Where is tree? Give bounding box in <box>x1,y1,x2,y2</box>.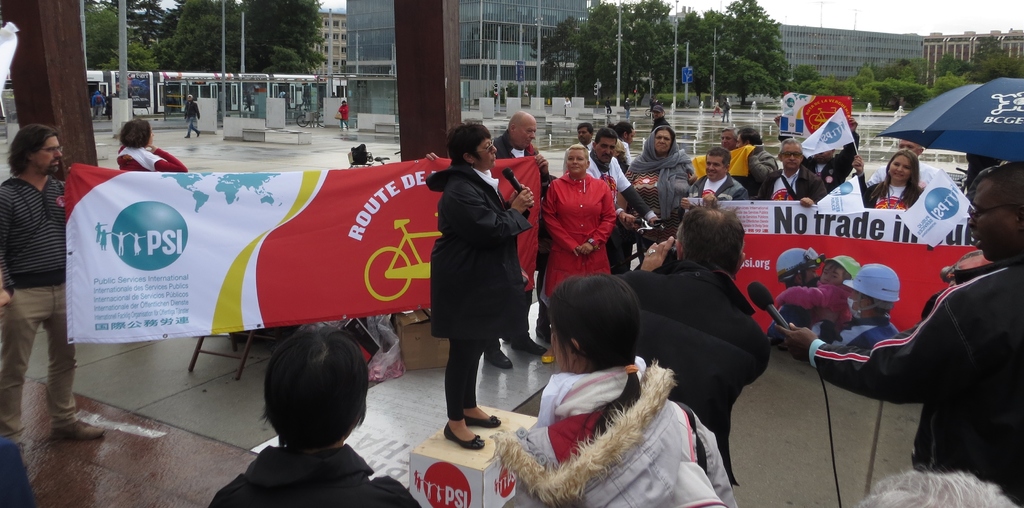
<box>78,0,114,72</box>.
